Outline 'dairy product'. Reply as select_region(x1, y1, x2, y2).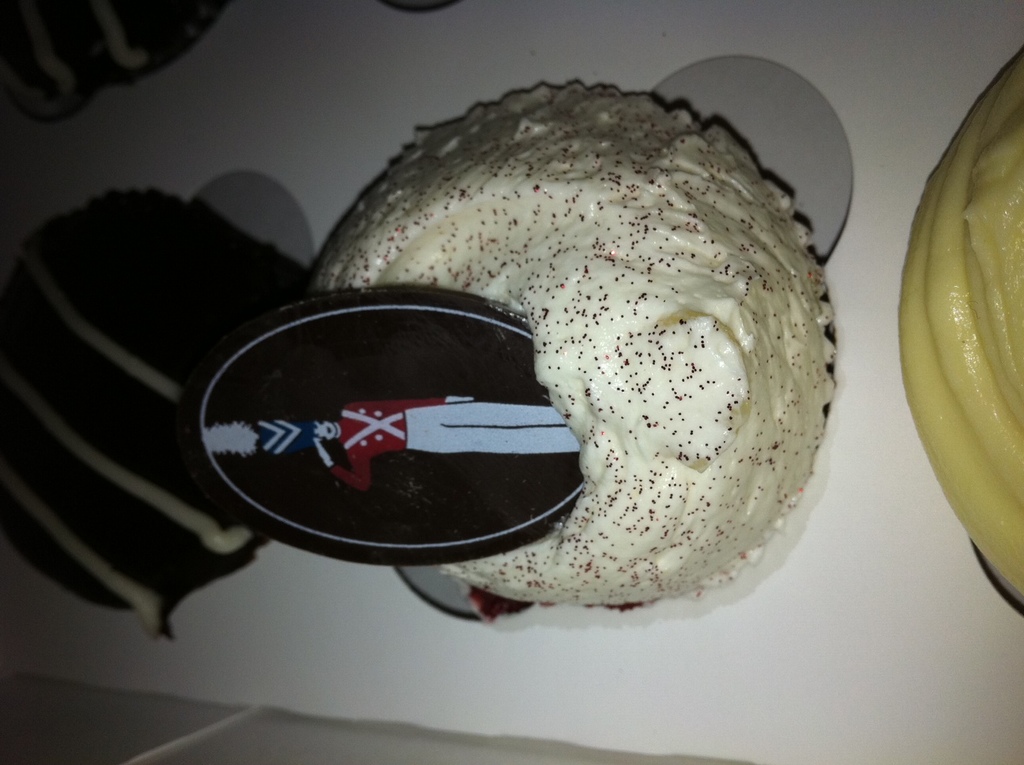
select_region(899, 52, 1023, 603).
